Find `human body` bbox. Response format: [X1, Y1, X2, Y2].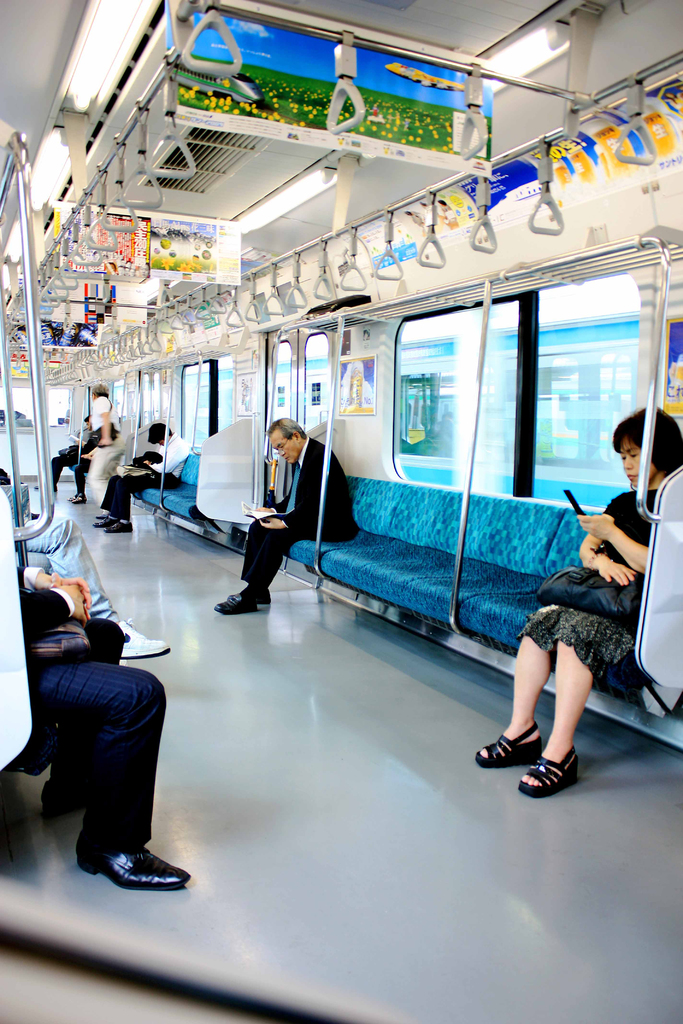
[214, 419, 354, 614].
